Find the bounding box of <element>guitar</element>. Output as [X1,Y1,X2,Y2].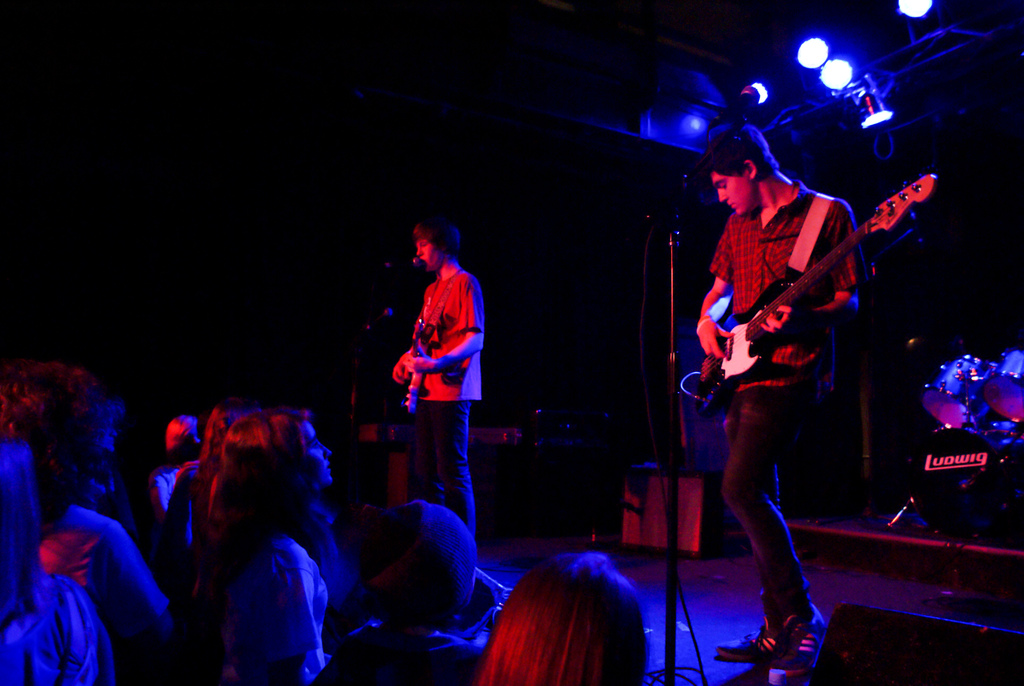
[681,166,957,406].
